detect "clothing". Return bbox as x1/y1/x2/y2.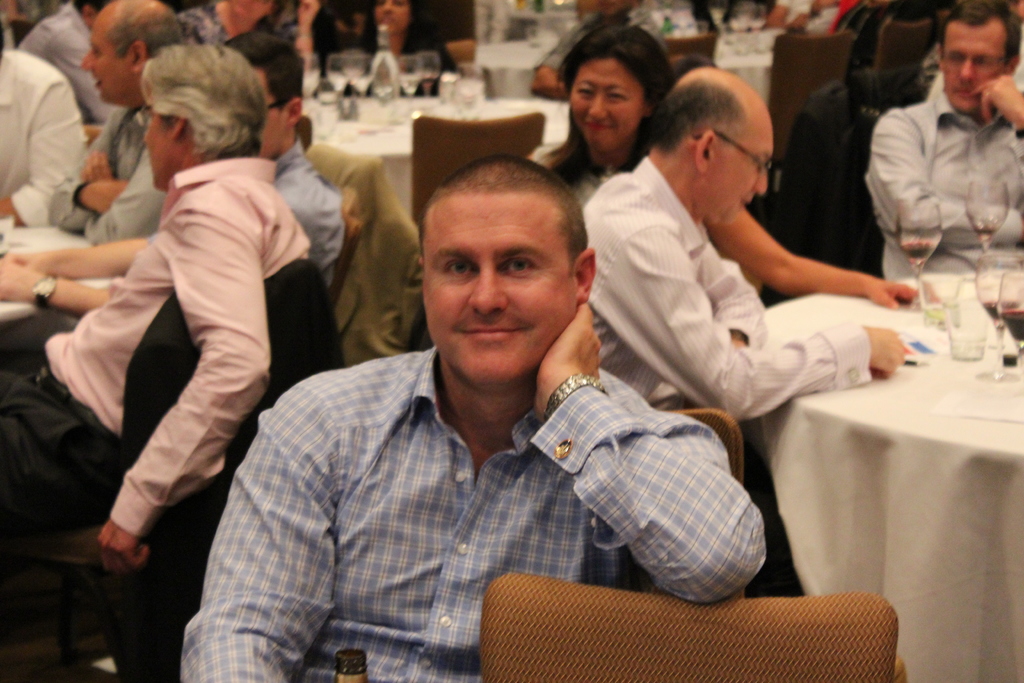
196/0/287/60.
